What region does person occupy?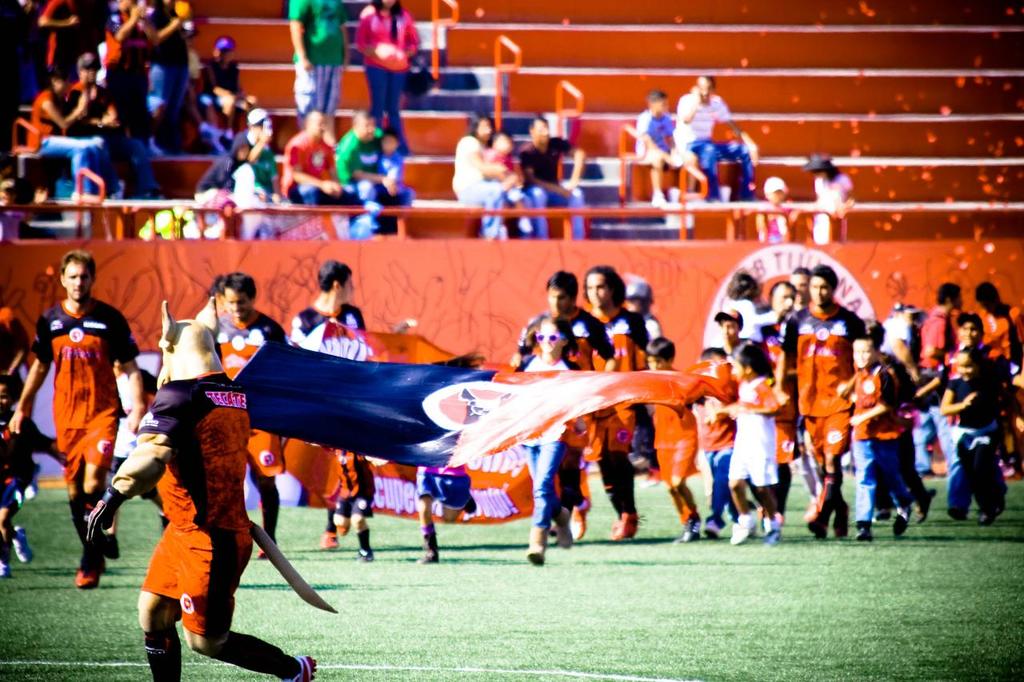
<region>754, 190, 798, 253</region>.
